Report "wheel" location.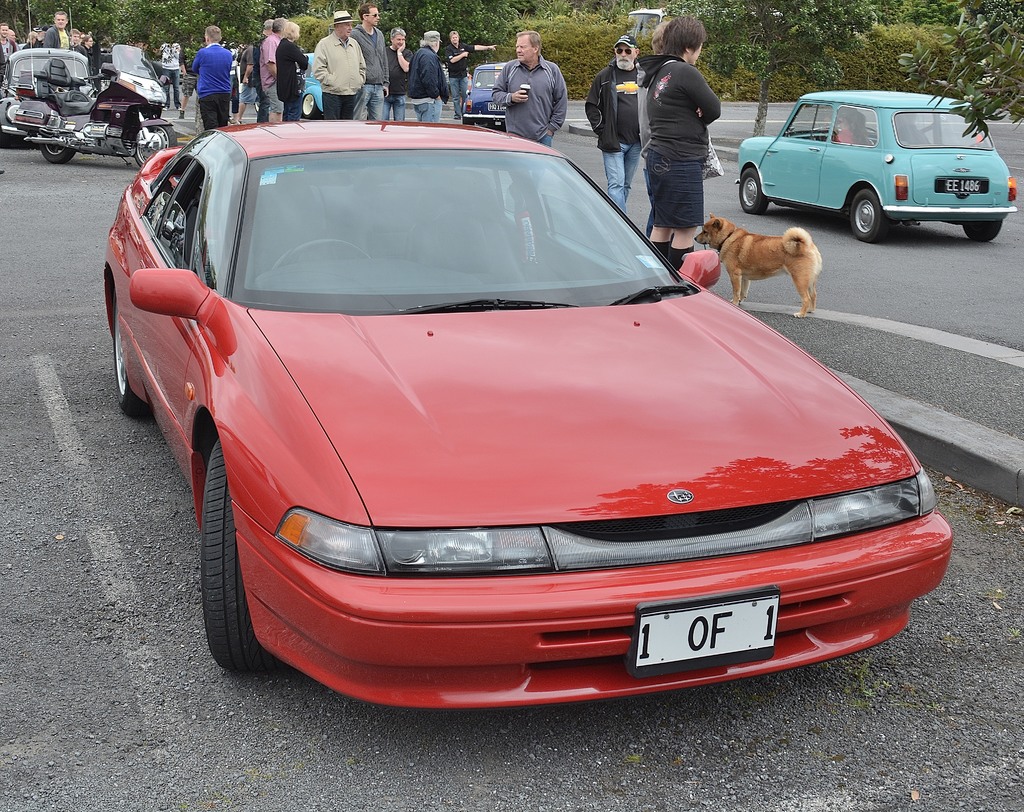
Report: x1=180 y1=435 x2=304 y2=670.
